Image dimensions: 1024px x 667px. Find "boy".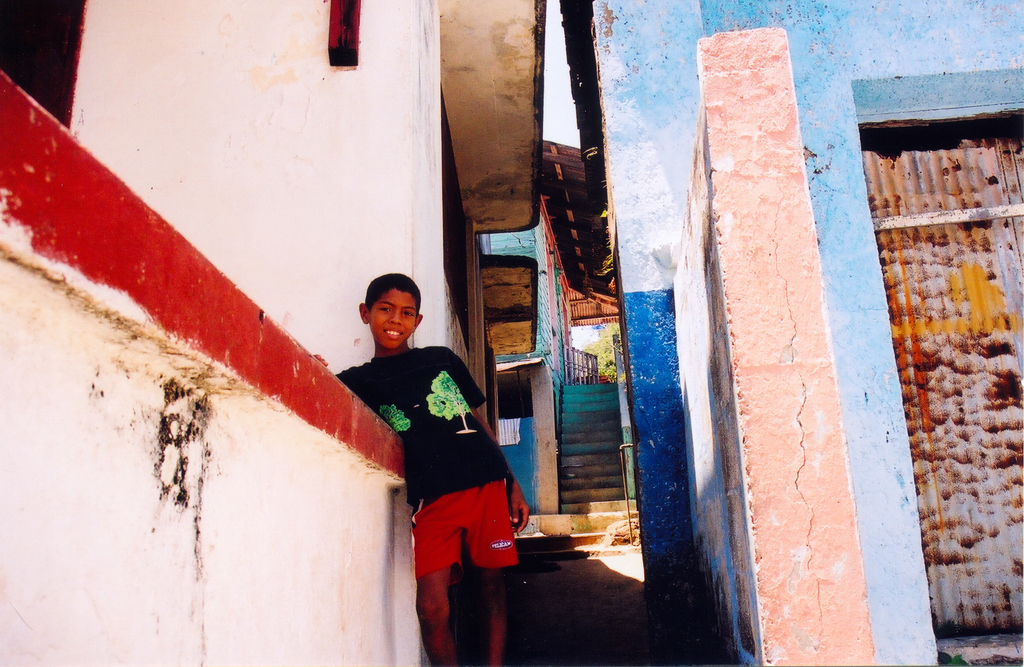
<bbox>336, 266, 529, 626</bbox>.
